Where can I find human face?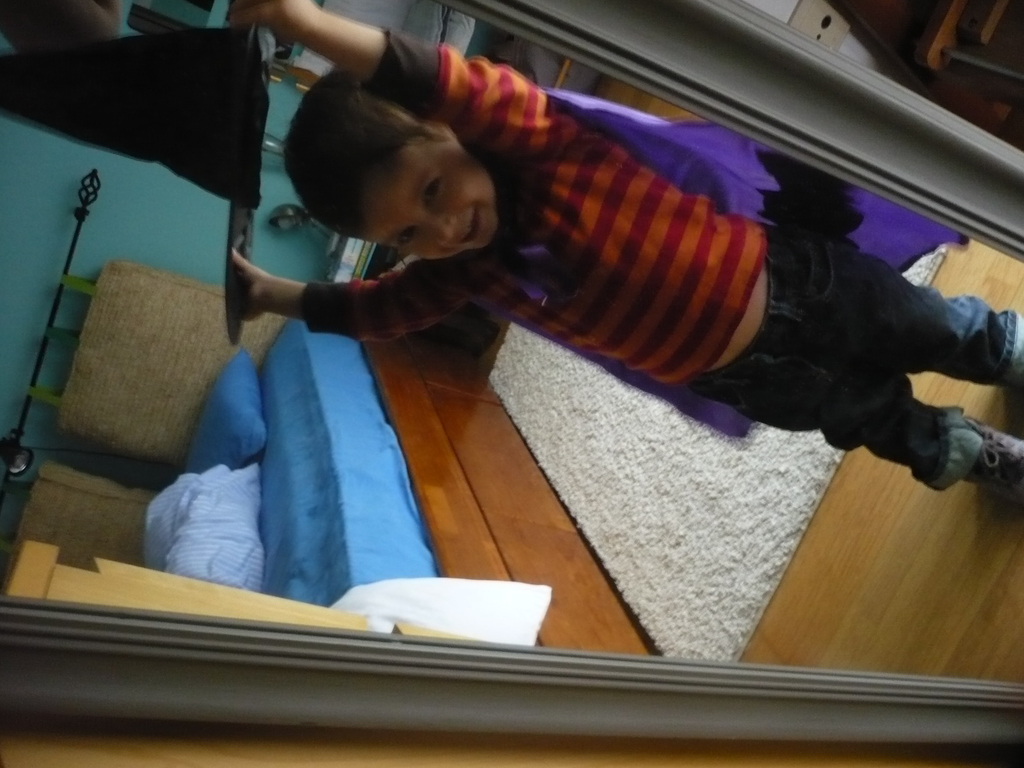
You can find it at box=[366, 134, 501, 258].
